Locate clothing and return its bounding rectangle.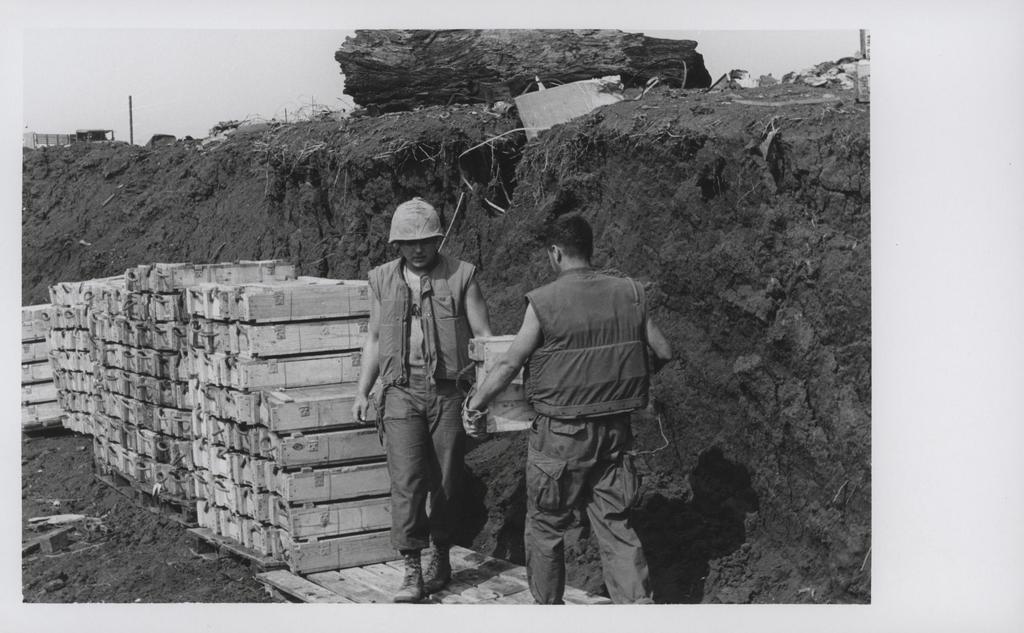
(x1=383, y1=372, x2=470, y2=552).
